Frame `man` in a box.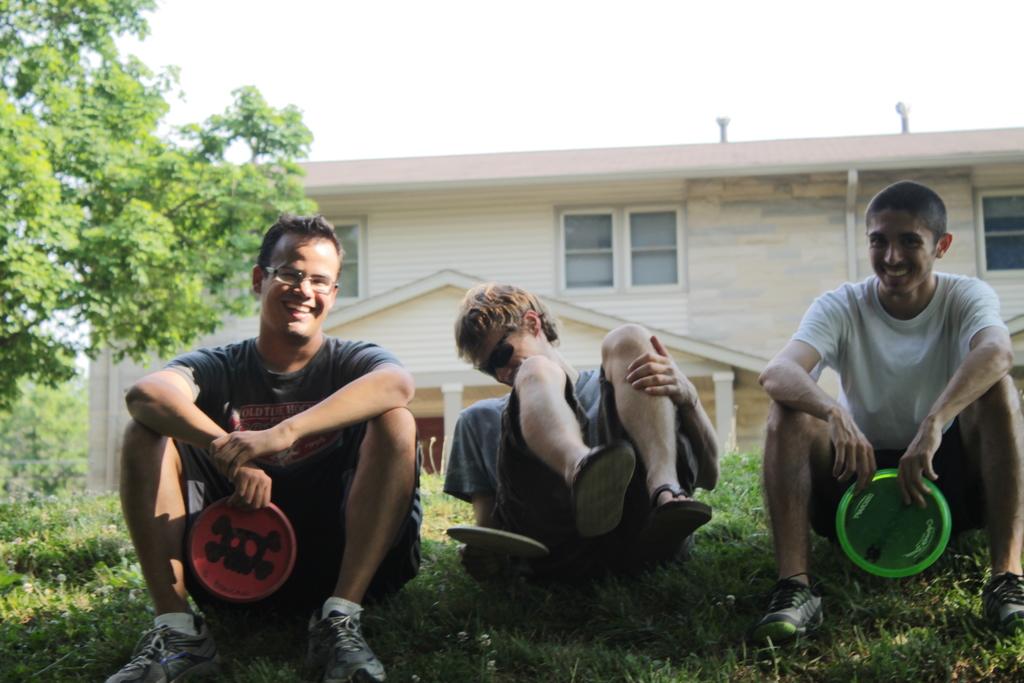
bbox=[133, 215, 422, 676].
